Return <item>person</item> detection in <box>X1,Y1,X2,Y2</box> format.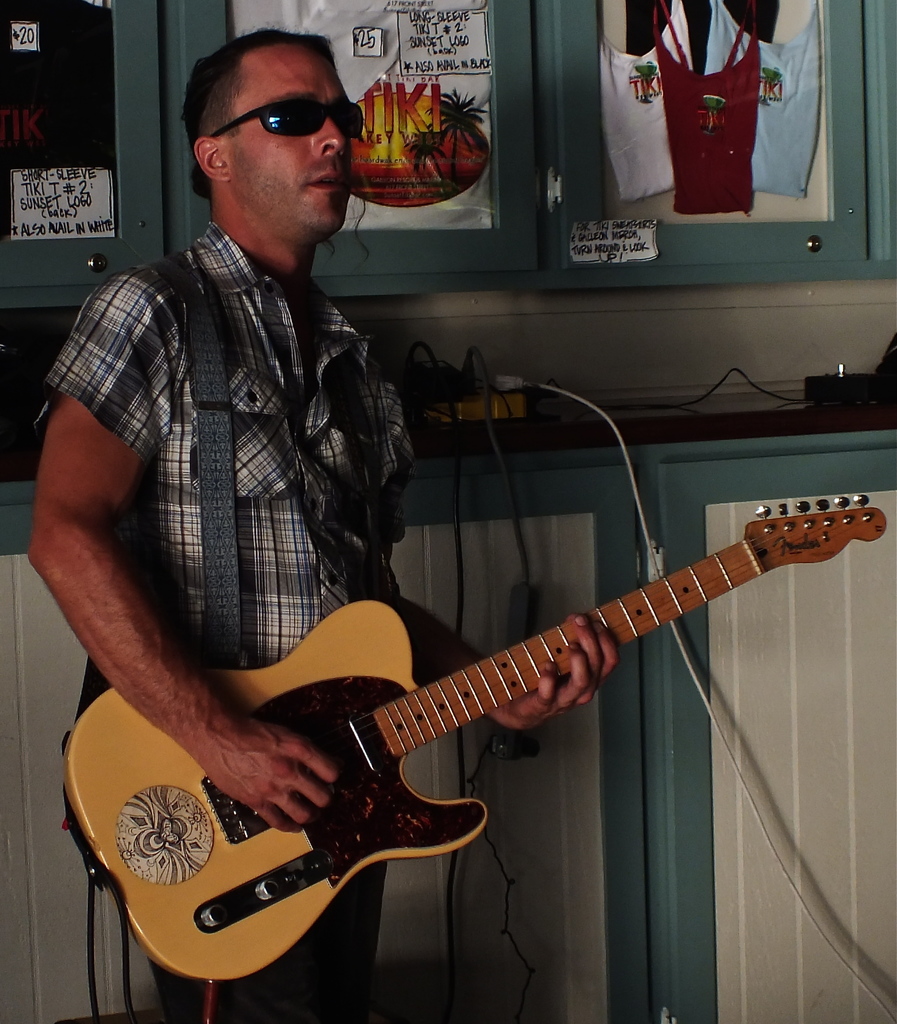
<box>20,31,622,1023</box>.
